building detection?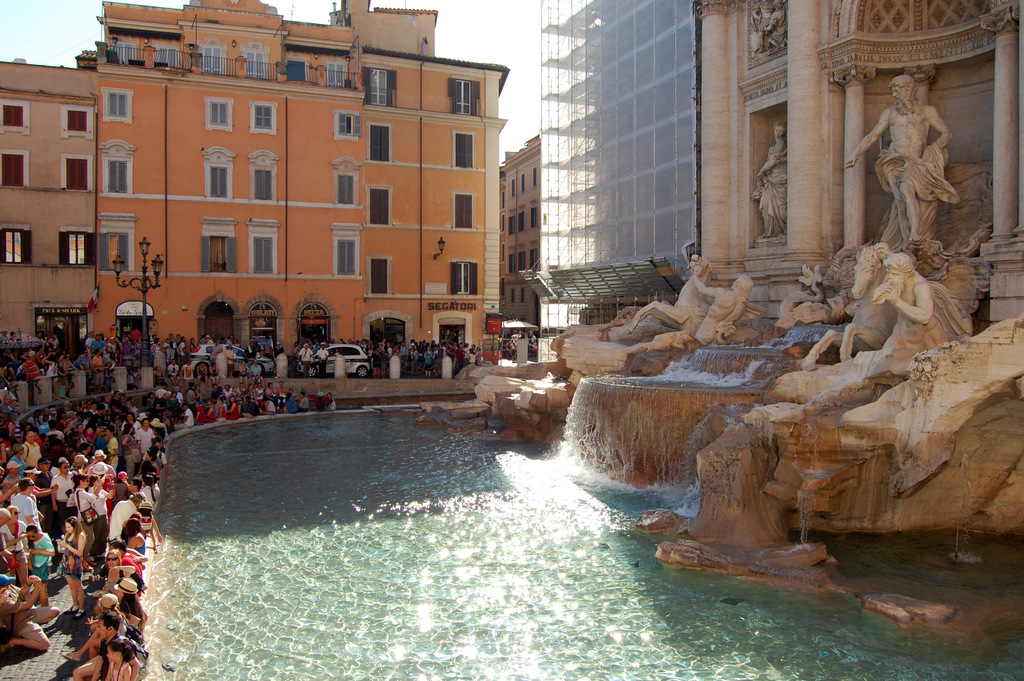
bbox=(87, 0, 500, 372)
